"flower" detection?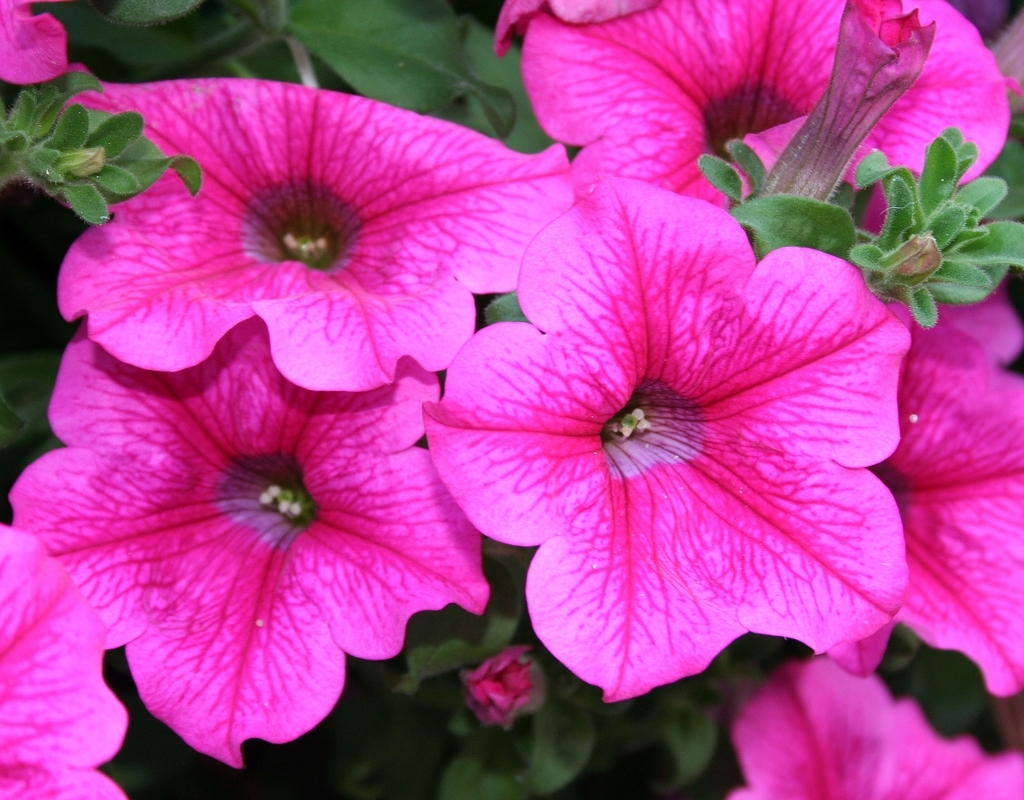
<bbox>468, 647, 535, 730</bbox>
